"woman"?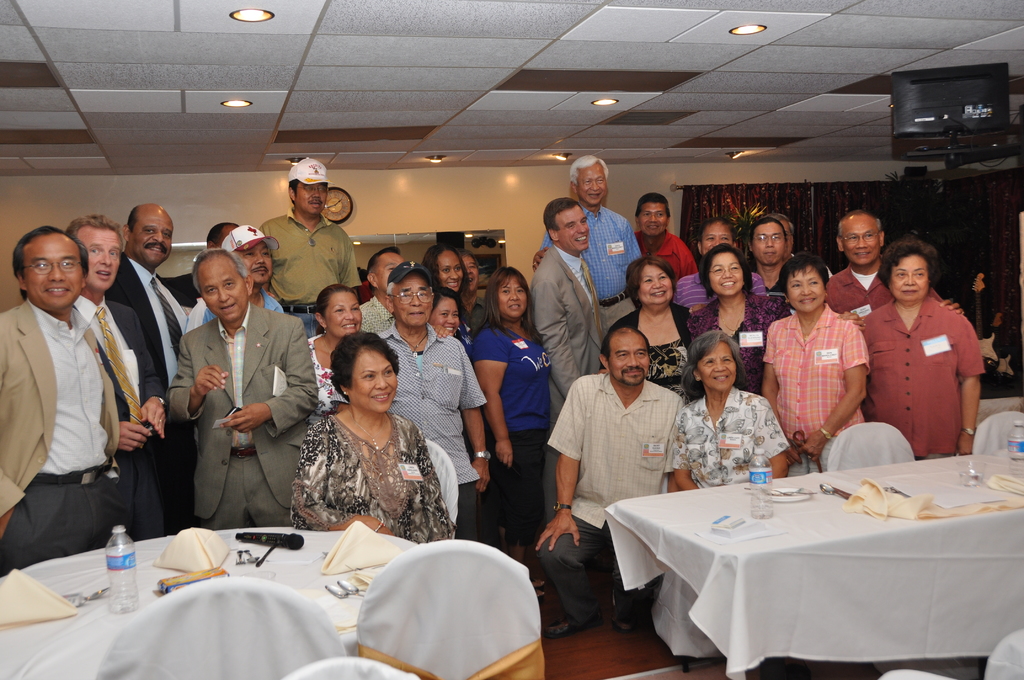
(left=693, top=248, right=793, bottom=369)
